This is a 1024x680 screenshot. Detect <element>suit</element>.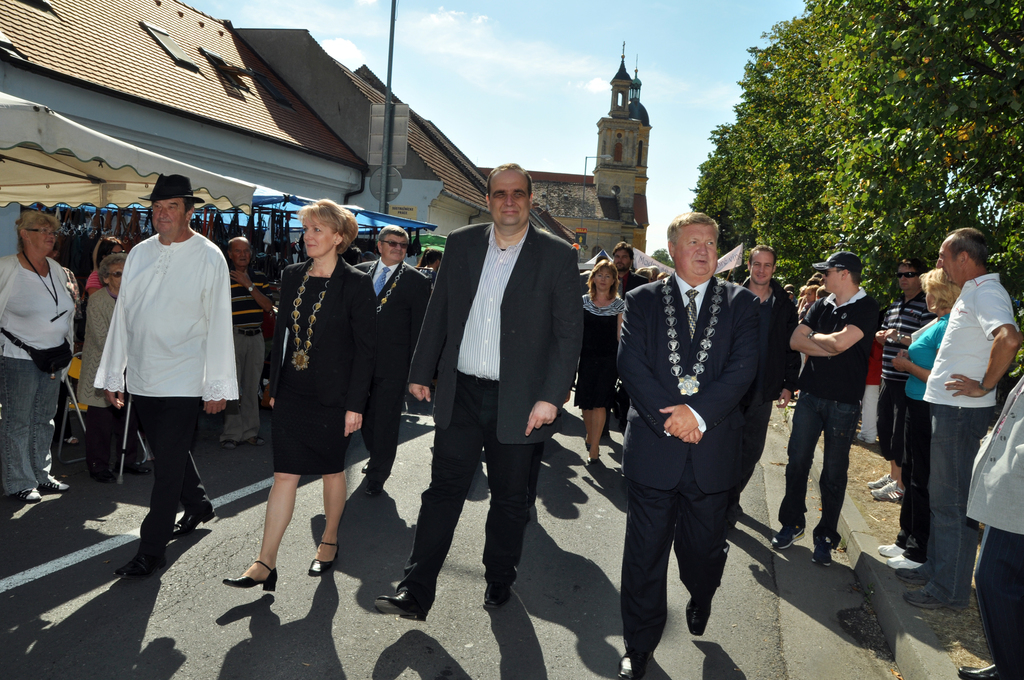
BBox(625, 204, 782, 661).
